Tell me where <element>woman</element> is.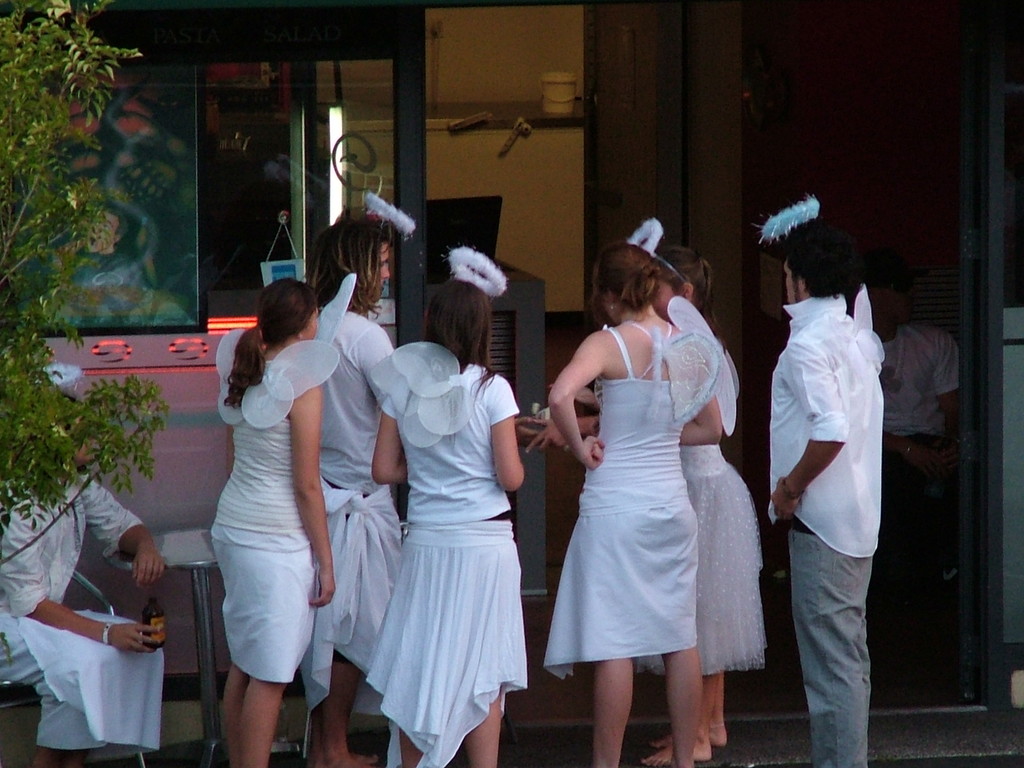
<element>woman</element> is at (366, 253, 534, 767).
